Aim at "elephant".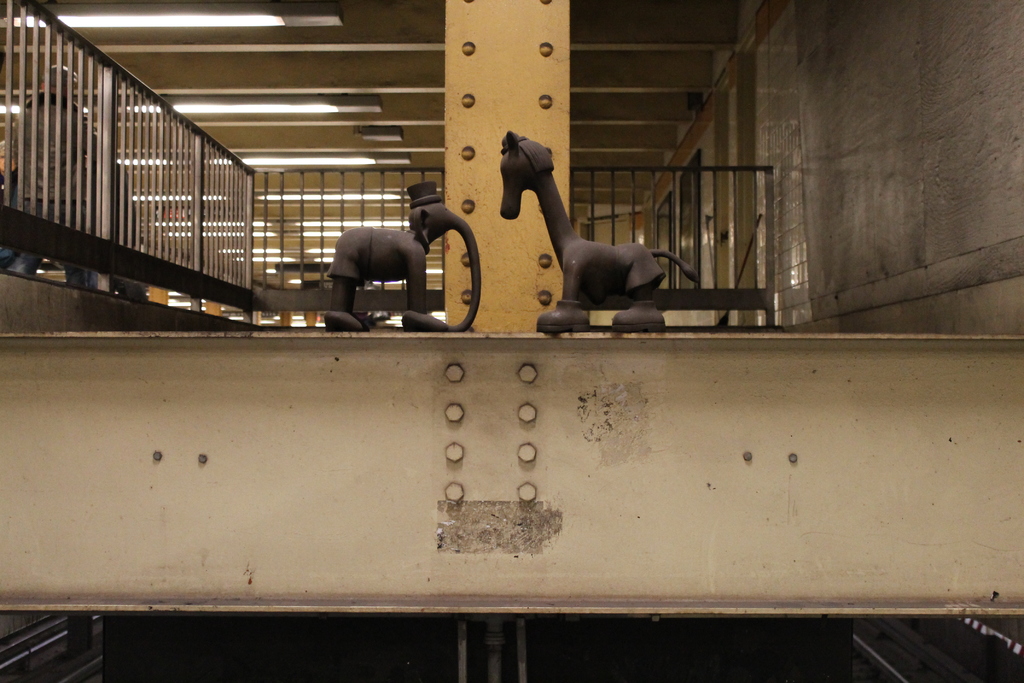
Aimed at (left=326, top=199, right=482, bottom=333).
